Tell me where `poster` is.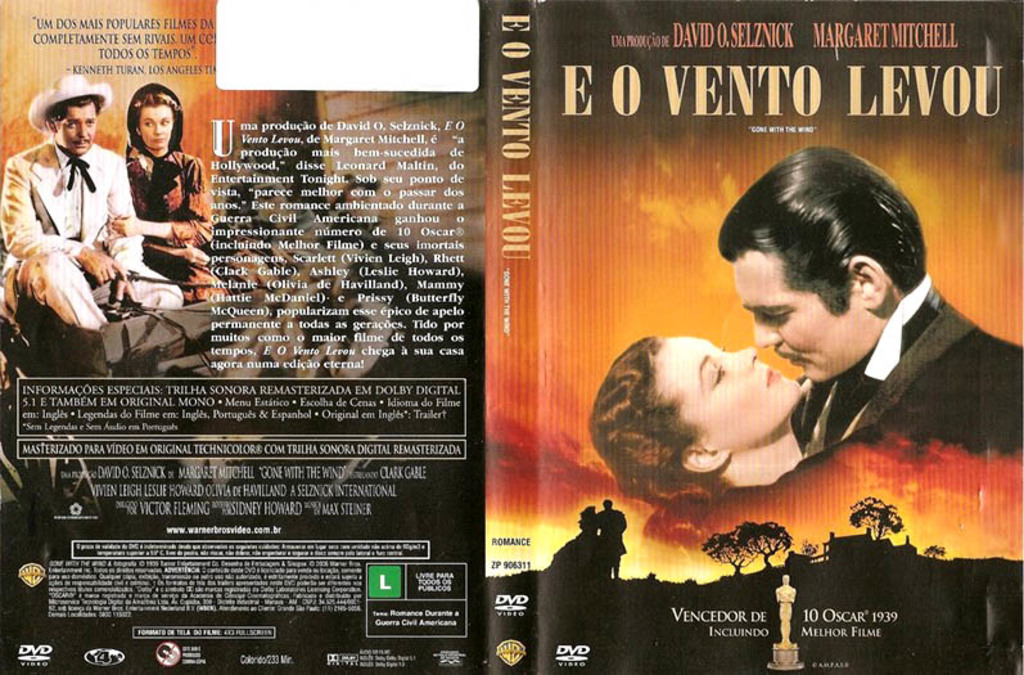
`poster` is at <box>0,0,1023,670</box>.
